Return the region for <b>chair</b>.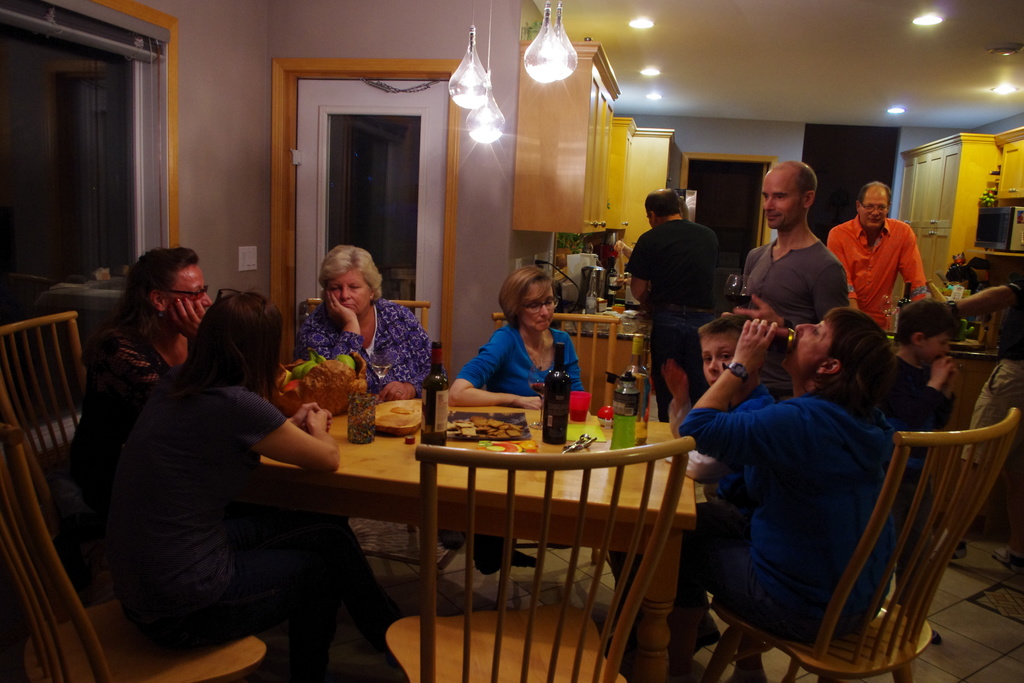
bbox=[0, 309, 99, 498].
